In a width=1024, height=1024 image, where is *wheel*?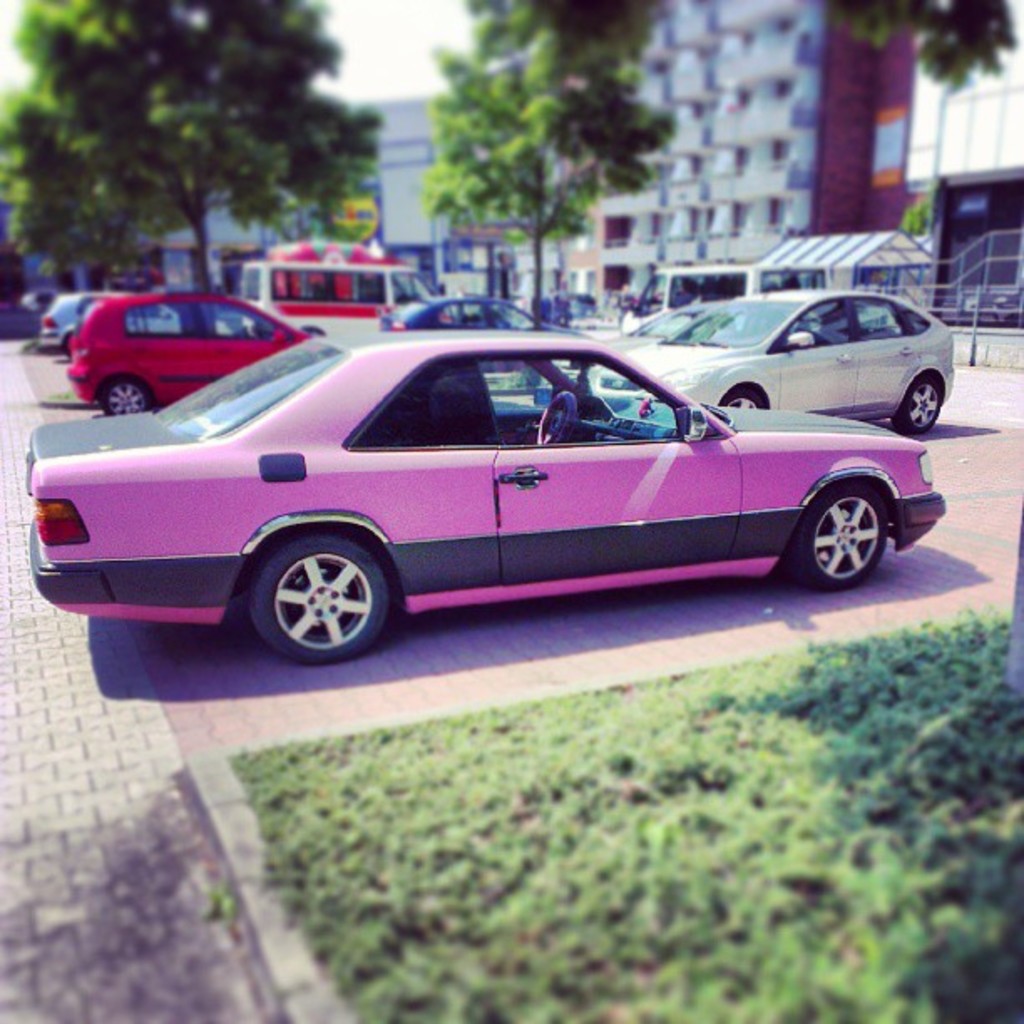
895, 375, 937, 432.
